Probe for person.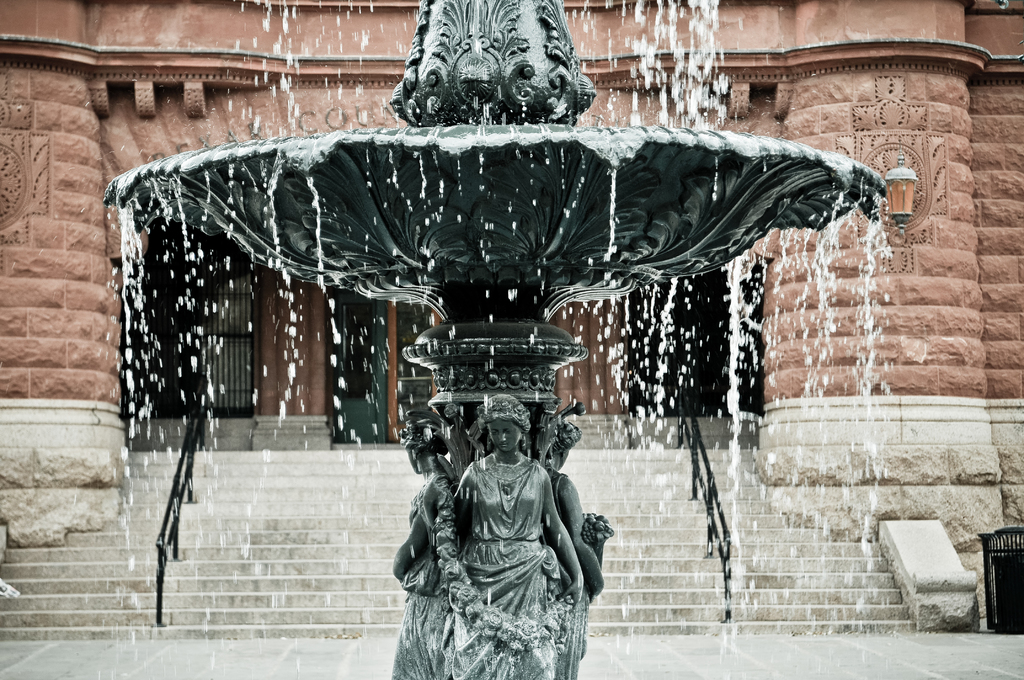
Probe result: crop(387, 403, 464, 679).
